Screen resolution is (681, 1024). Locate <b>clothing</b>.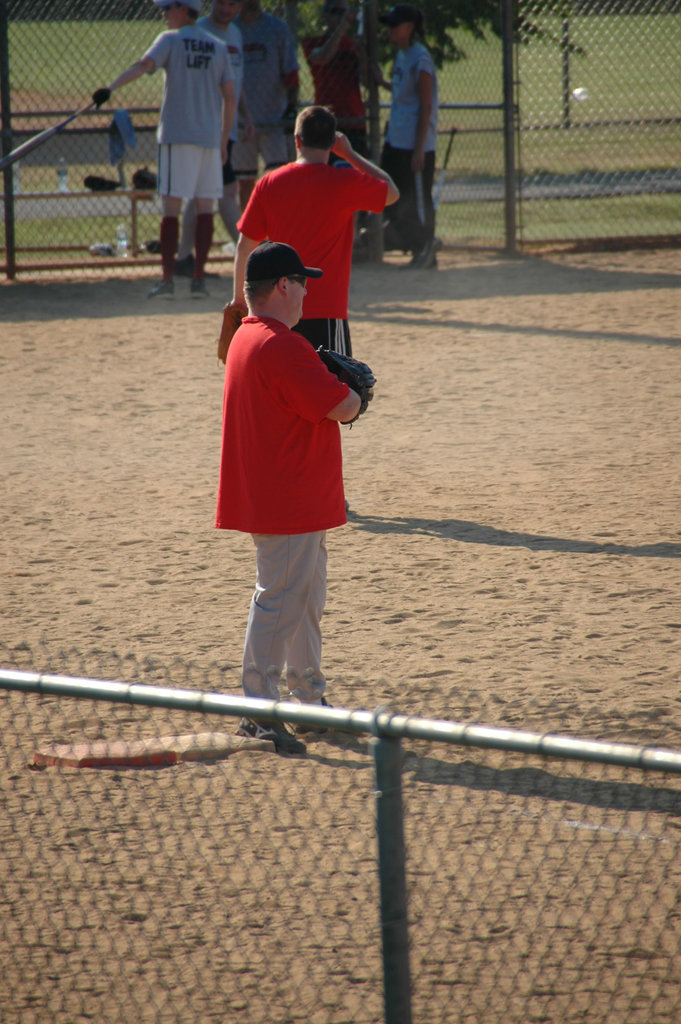
bbox=(380, 40, 441, 147).
